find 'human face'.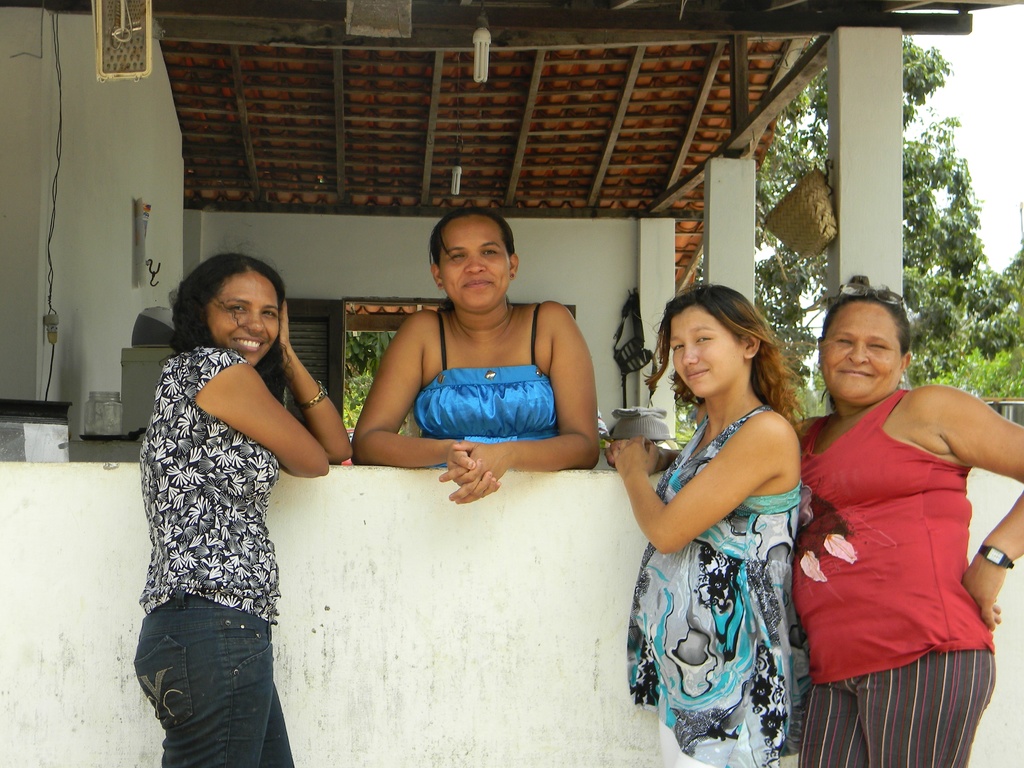
670, 304, 742, 401.
